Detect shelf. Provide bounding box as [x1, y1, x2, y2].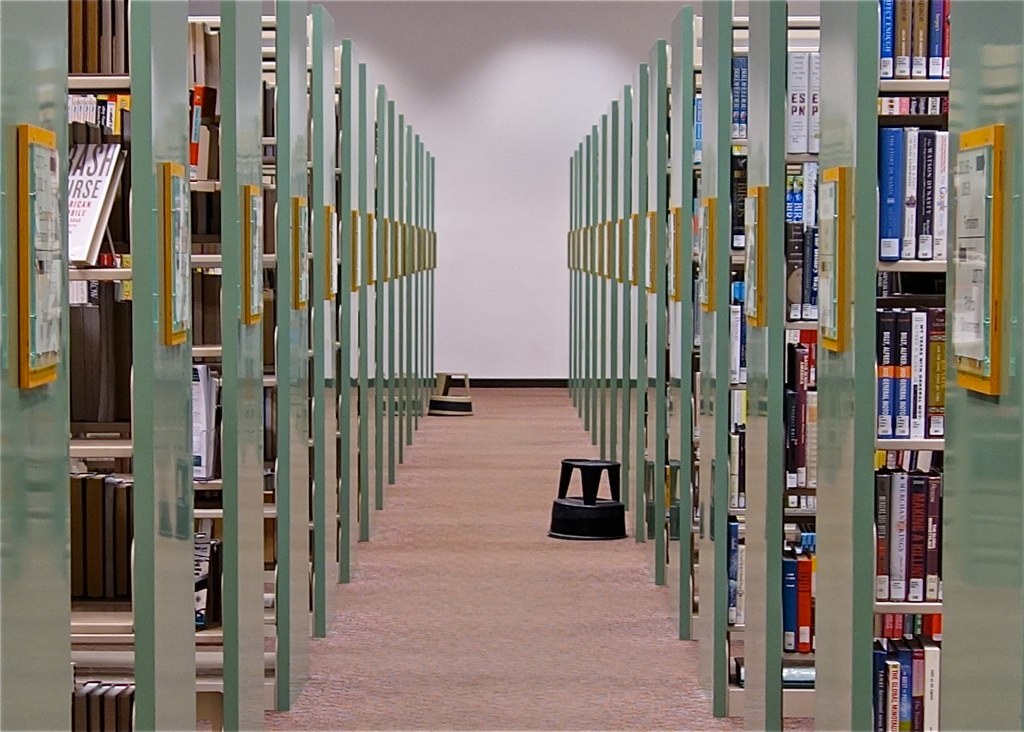
[183, 253, 221, 359].
